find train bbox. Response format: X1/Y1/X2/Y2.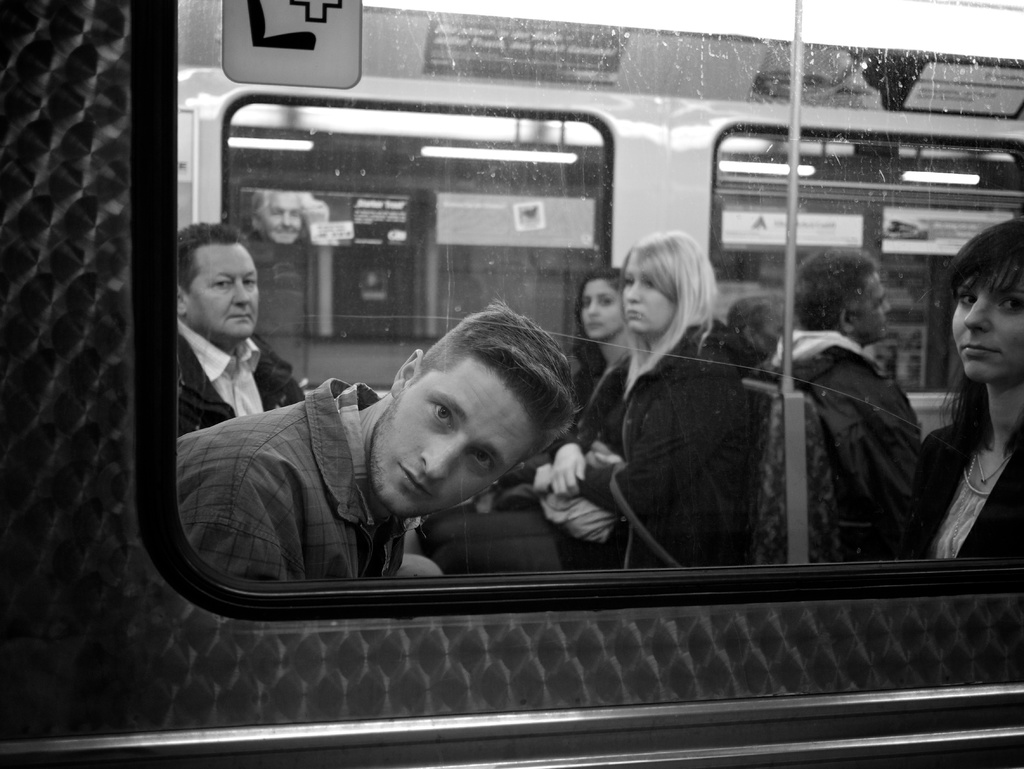
0/0/1023/767.
